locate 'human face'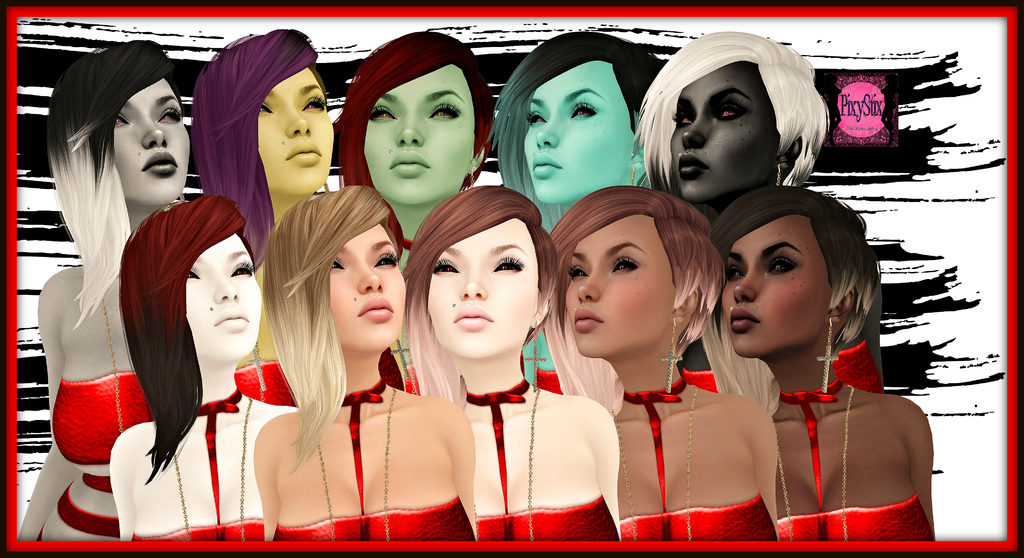
Rect(670, 61, 781, 205)
